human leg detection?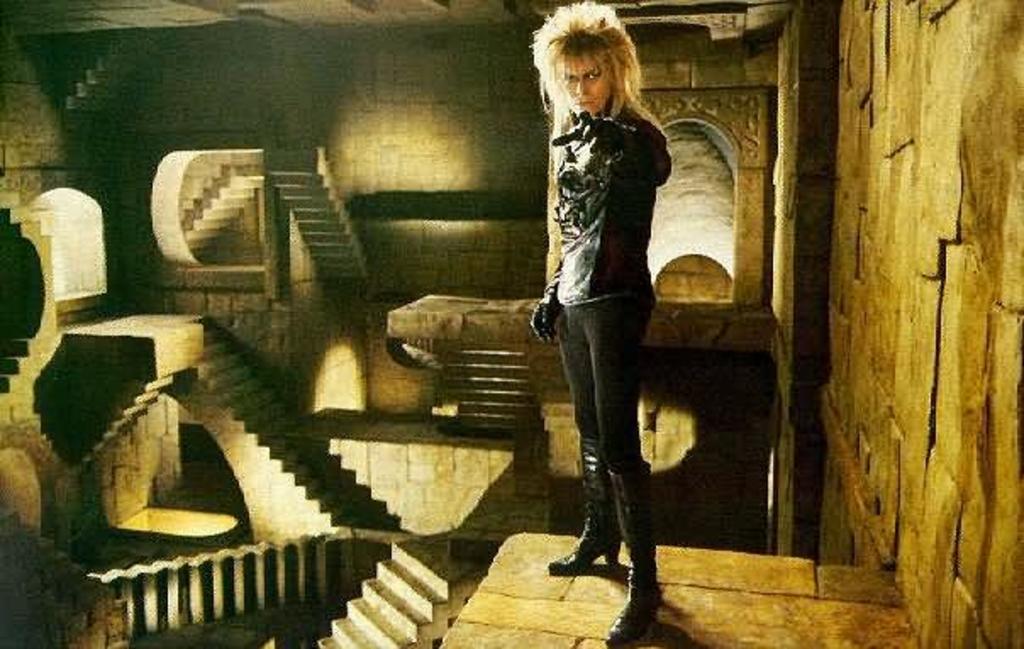
bbox=(546, 302, 622, 574)
